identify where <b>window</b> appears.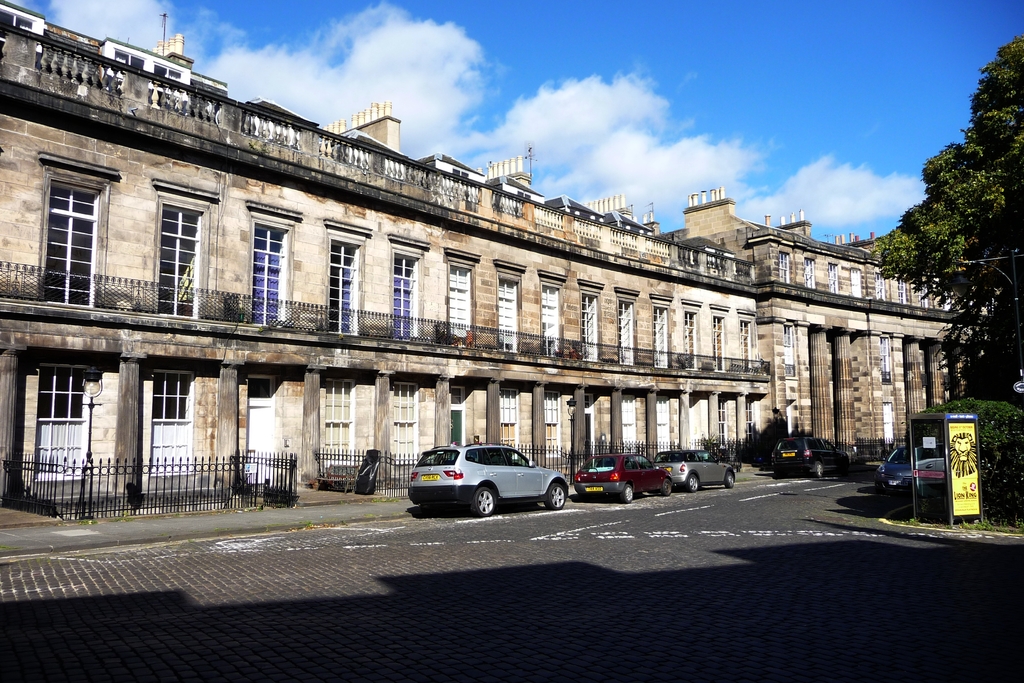
Appears at {"x1": 497, "y1": 277, "x2": 516, "y2": 347}.
